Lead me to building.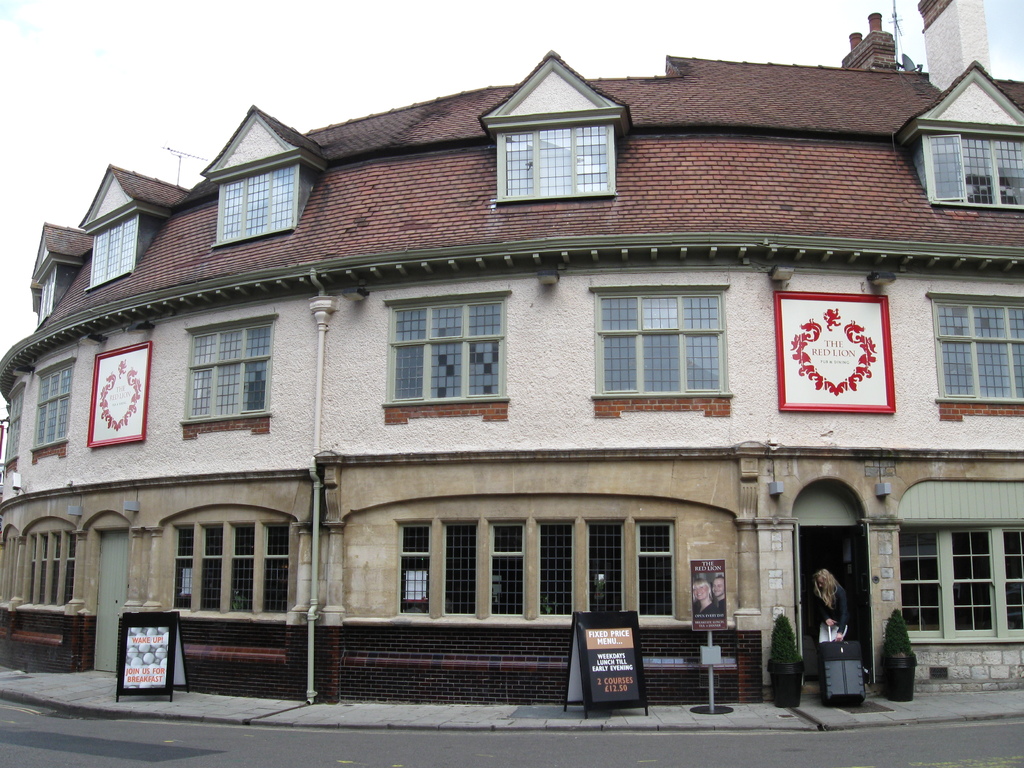
Lead to {"left": 0, "top": 0, "right": 1023, "bottom": 707}.
